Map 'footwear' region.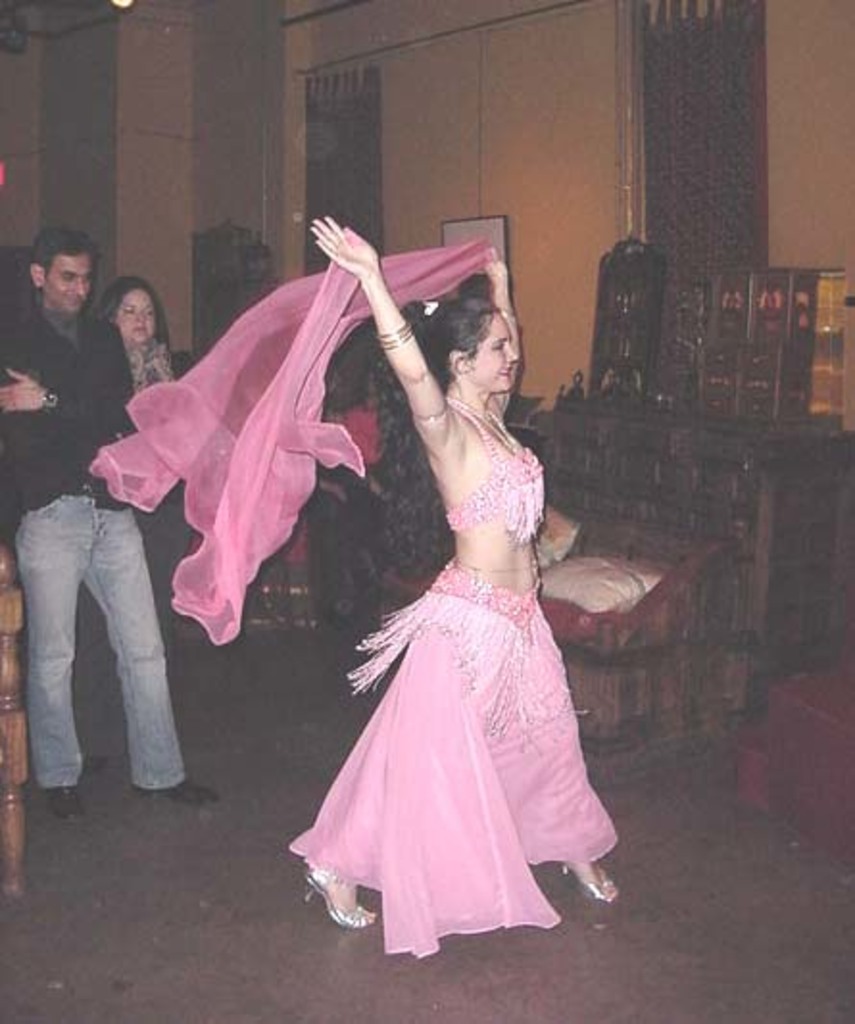
Mapped to (305, 866, 380, 926).
